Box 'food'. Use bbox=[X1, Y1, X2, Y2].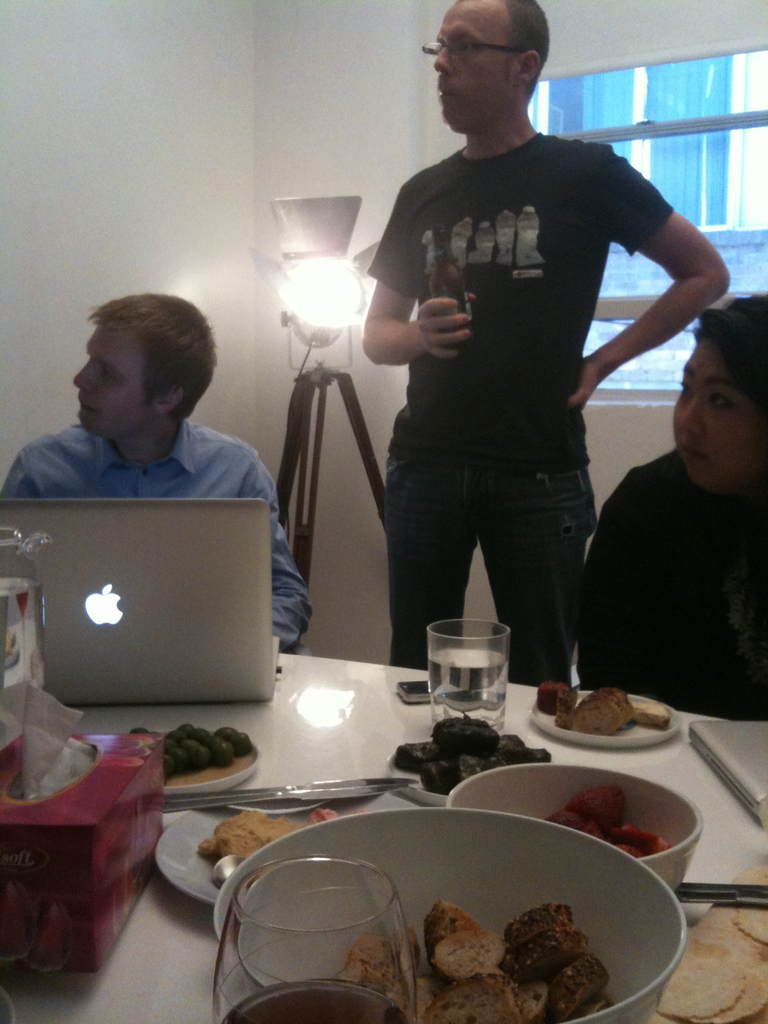
bbox=[305, 808, 339, 825].
